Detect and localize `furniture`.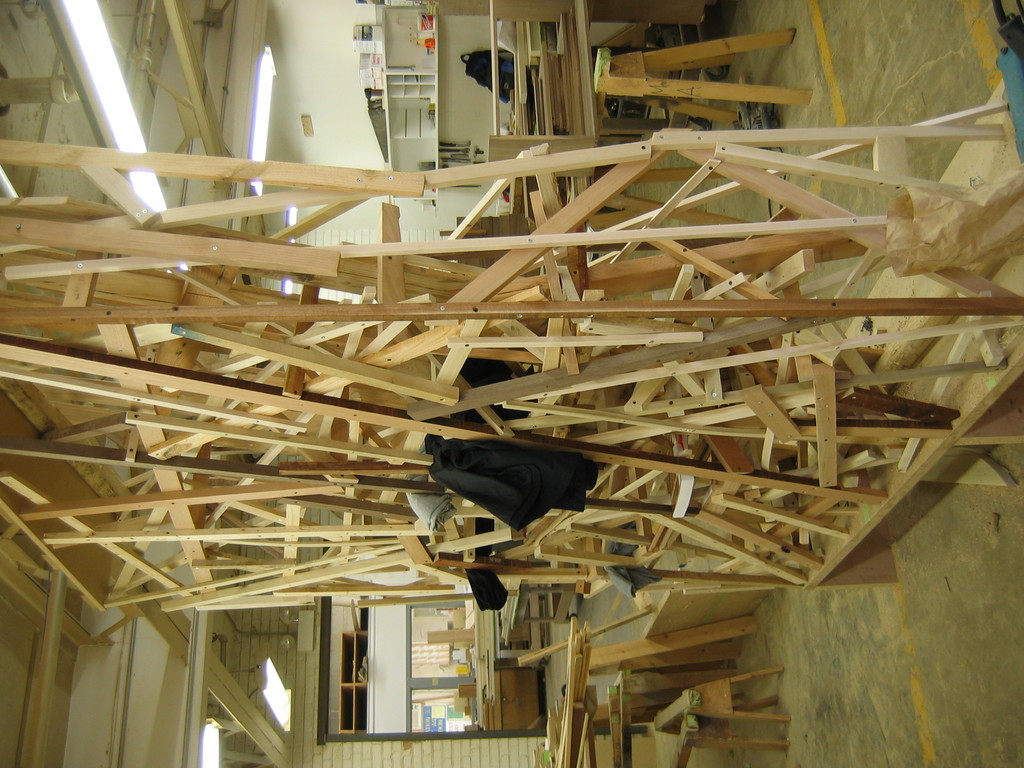
Localized at detection(382, 8, 493, 193).
